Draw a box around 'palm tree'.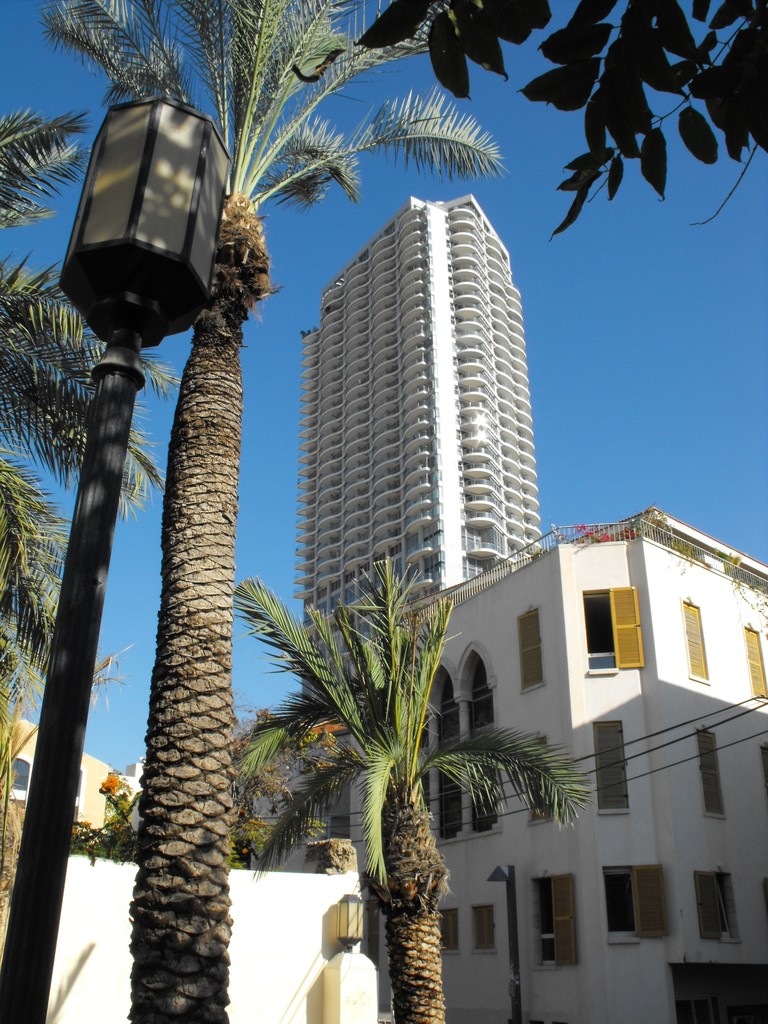
[81,0,477,1018].
